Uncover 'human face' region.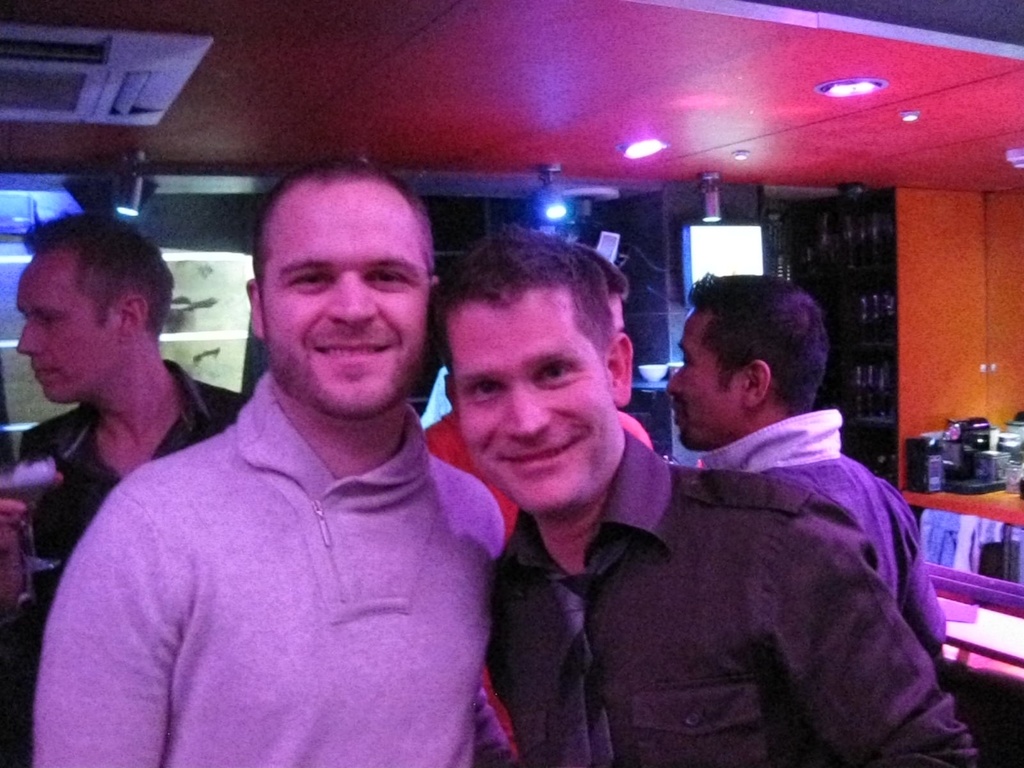
Uncovered: [x1=668, y1=310, x2=737, y2=452].
